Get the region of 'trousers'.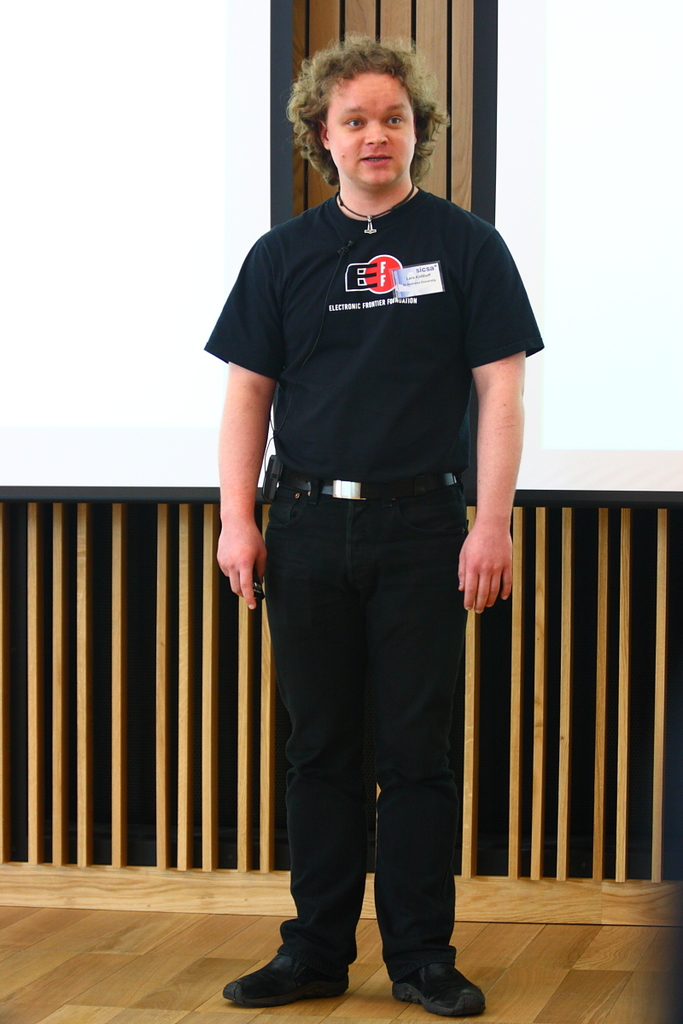
[259, 468, 474, 977].
